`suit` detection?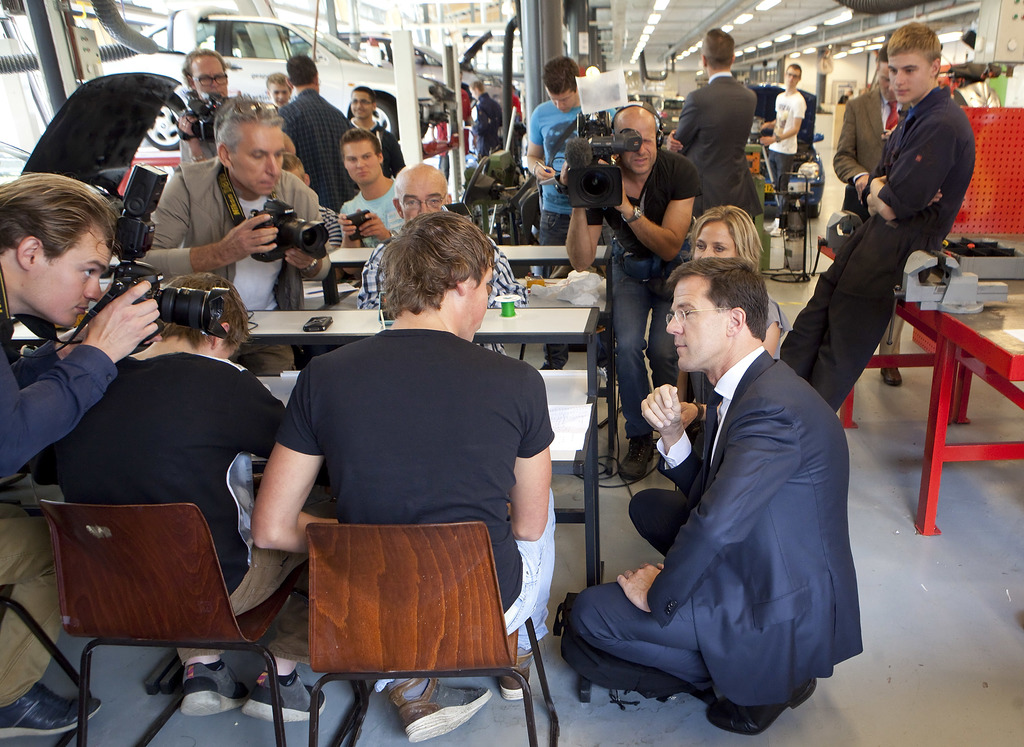
region(661, 74, 755, 220)
